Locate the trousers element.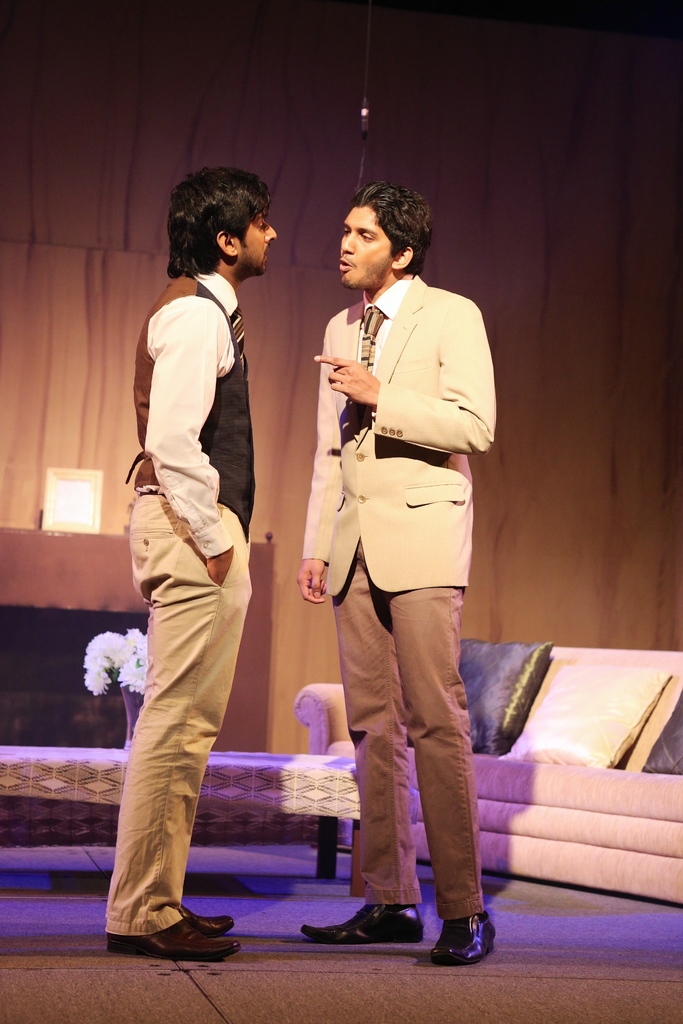
Element bbox: crop(104, 496, 254, 939).
